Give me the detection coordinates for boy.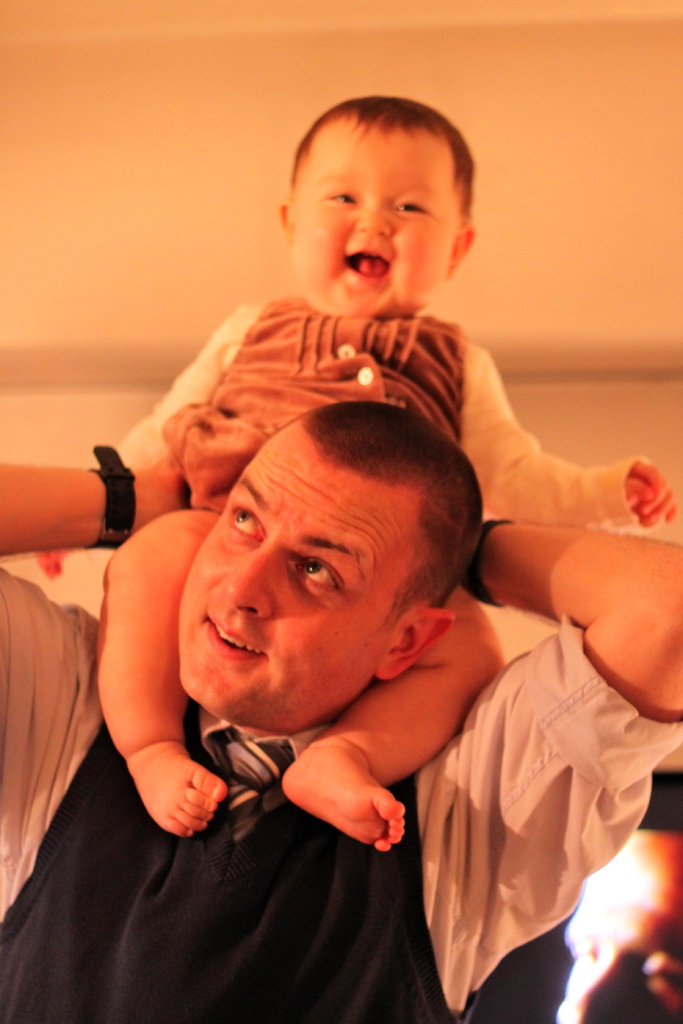
left=86, top=89, right=666, bottom=846.
